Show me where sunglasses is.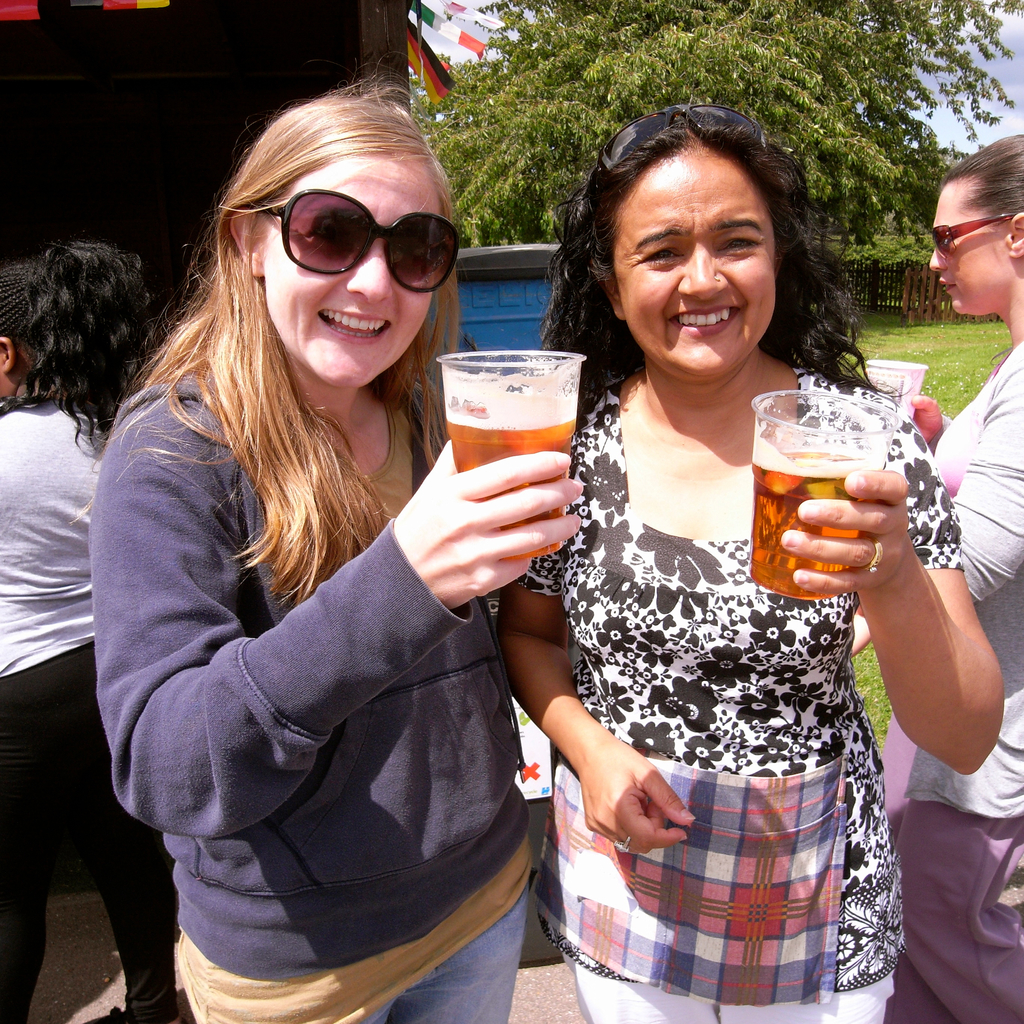
sunglasses is at crop(242, 189, 459, 294).
